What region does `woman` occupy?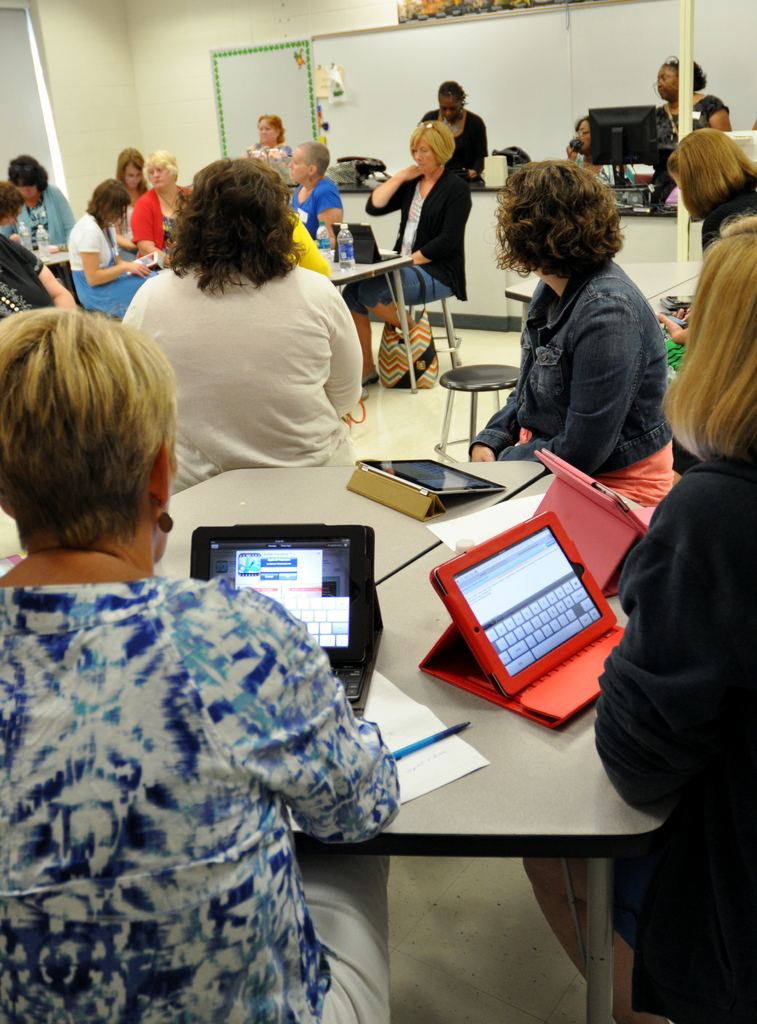
box=[127, 151, 191, 255].
